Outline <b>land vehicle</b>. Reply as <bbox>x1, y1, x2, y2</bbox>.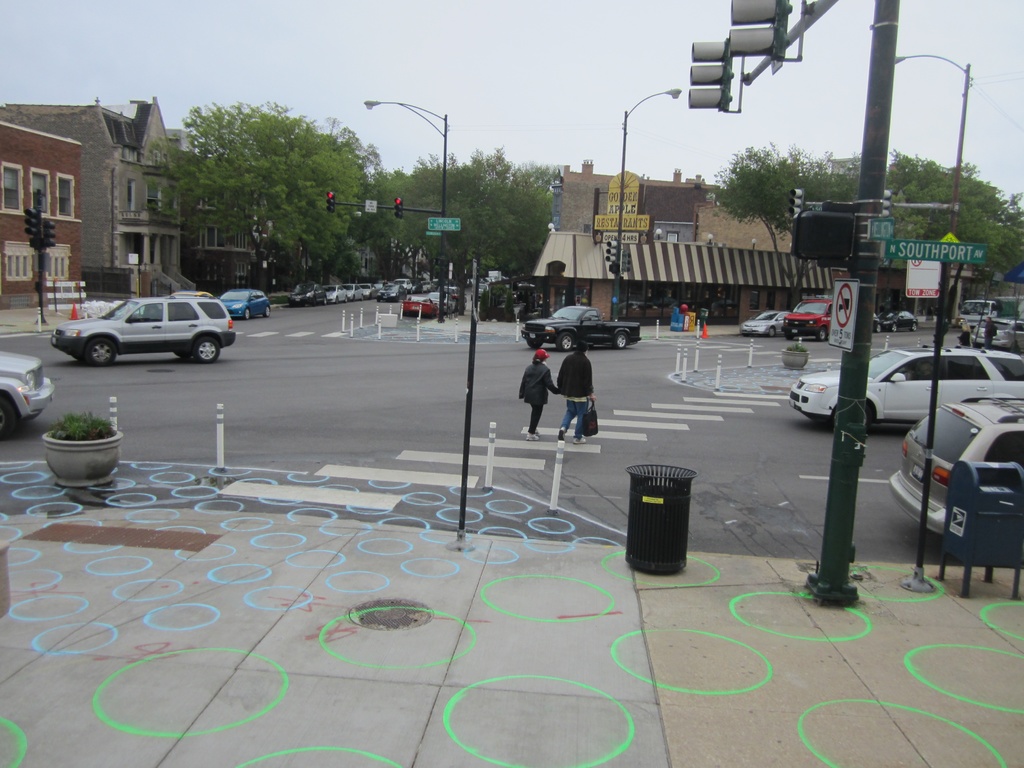
<bbox>216, 287, 271, 319</bbox>.
